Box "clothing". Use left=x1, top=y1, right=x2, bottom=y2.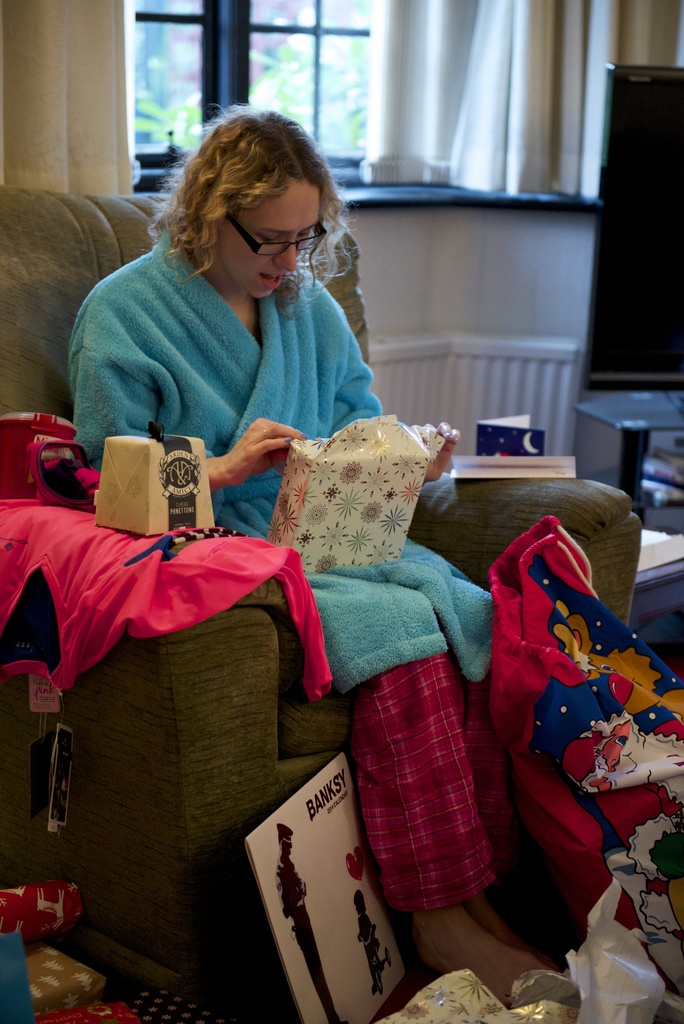
left=0, top=493, right=334, bottom=713.
